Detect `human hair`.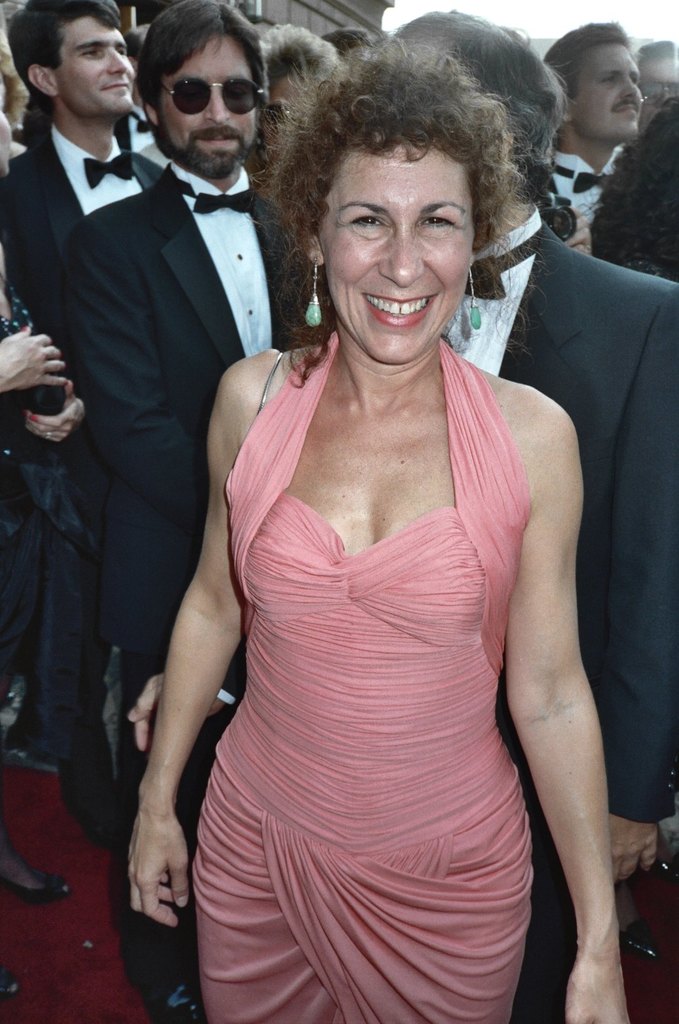
Detected at box=[633, 43, 678, 71].
